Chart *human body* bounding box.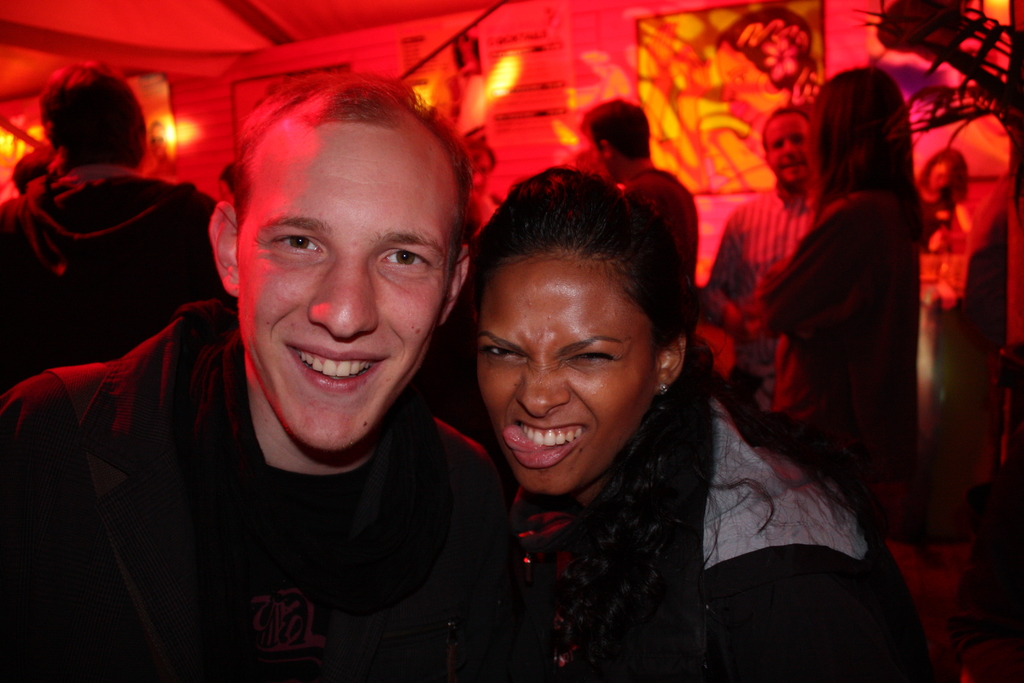
Charted: x1=1 y1=73 x2=231 y2=393.
